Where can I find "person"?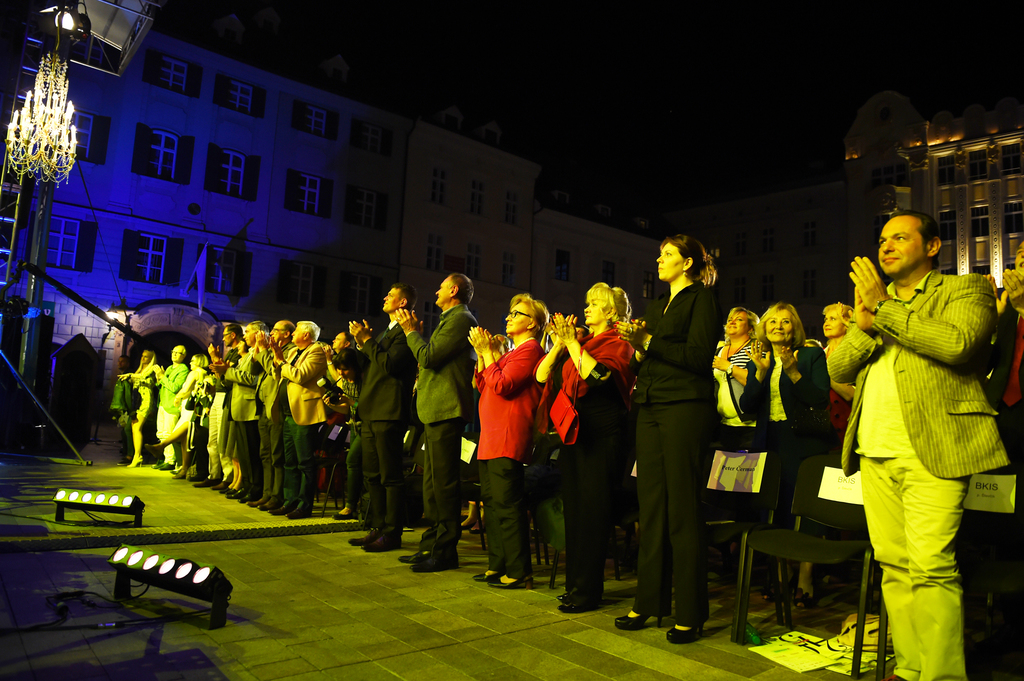
You can find it at x1=146 y1=337 x2=195 y2=472.
